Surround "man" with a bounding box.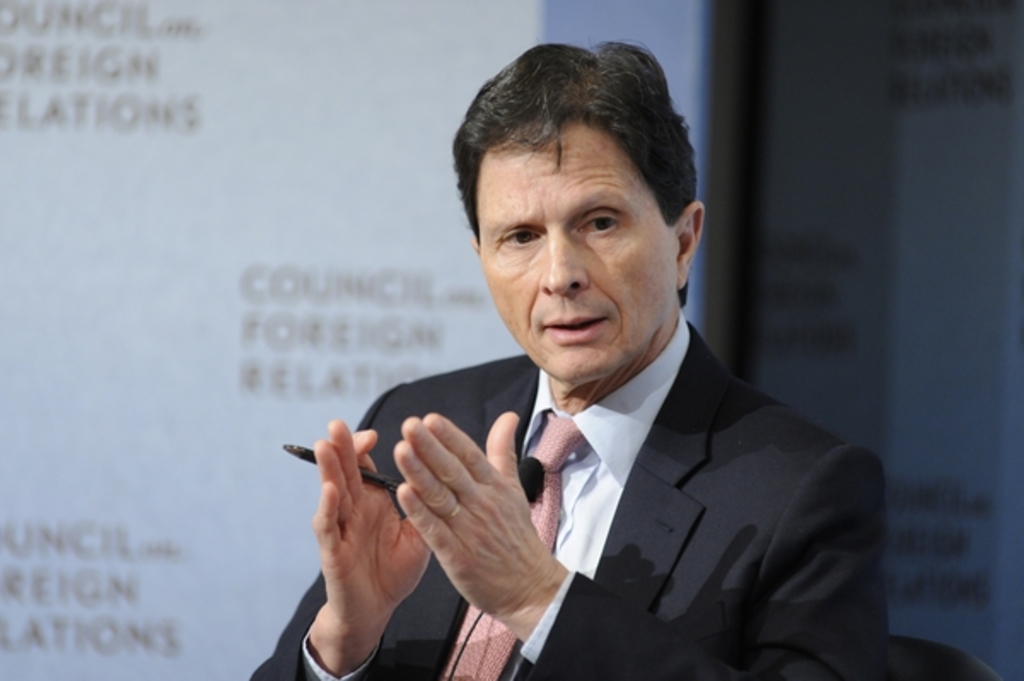
[299,73,905,676].
